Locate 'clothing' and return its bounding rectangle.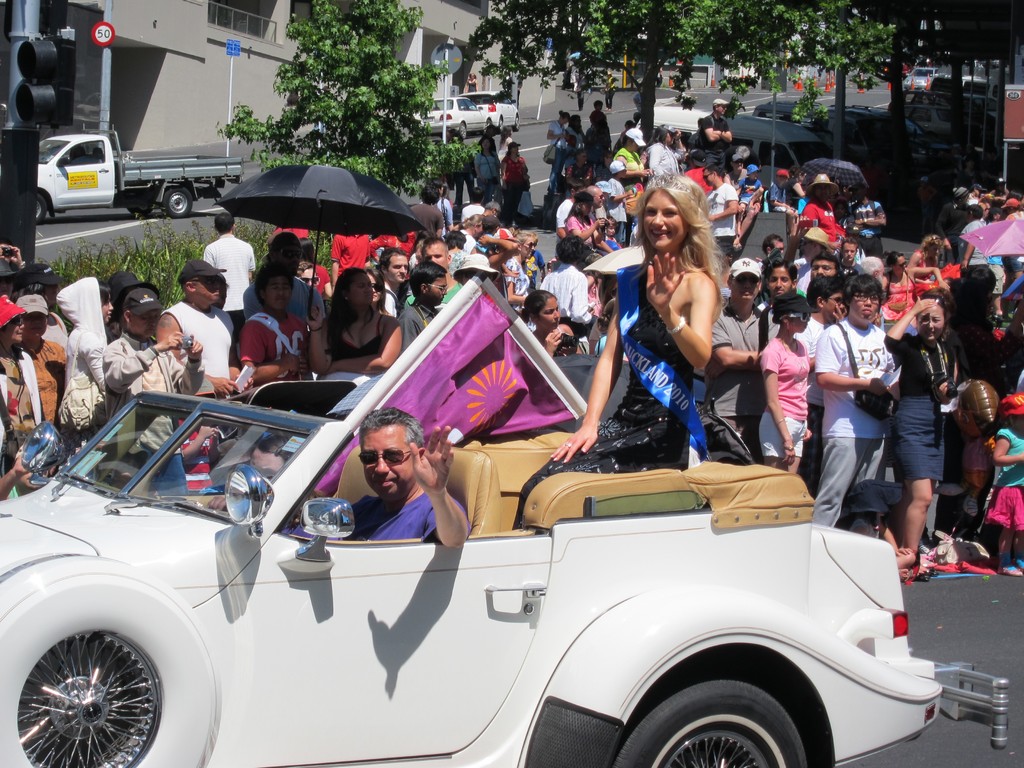
{"x1": 0, "y1": 349, "x2": 54, "y2": 468}.
